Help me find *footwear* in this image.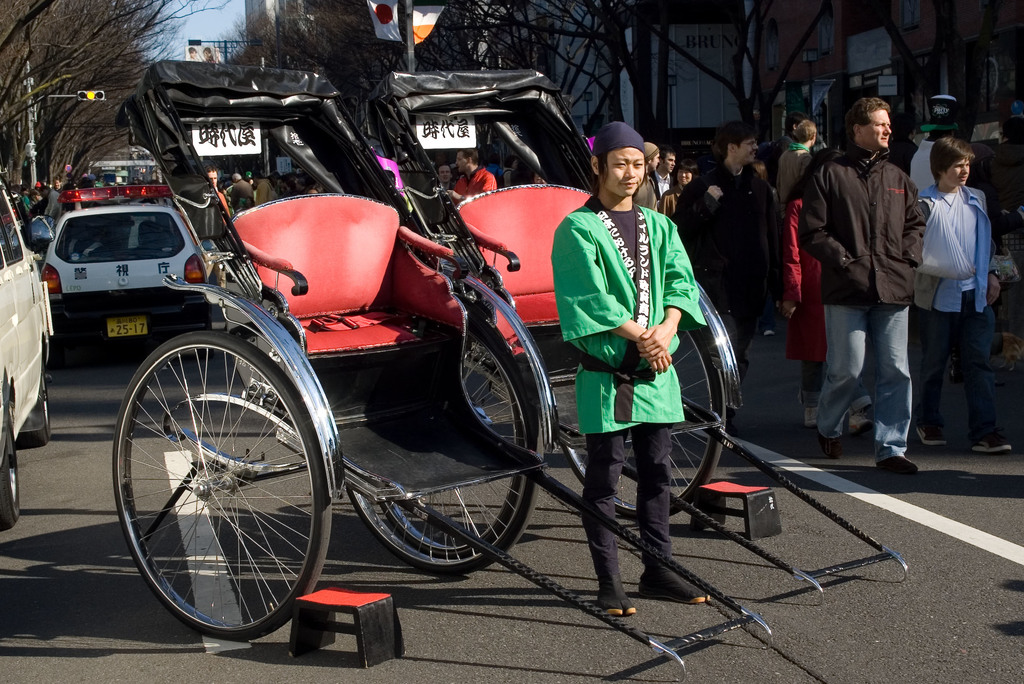
Found it: bbox(598, 572, 636, 616).
